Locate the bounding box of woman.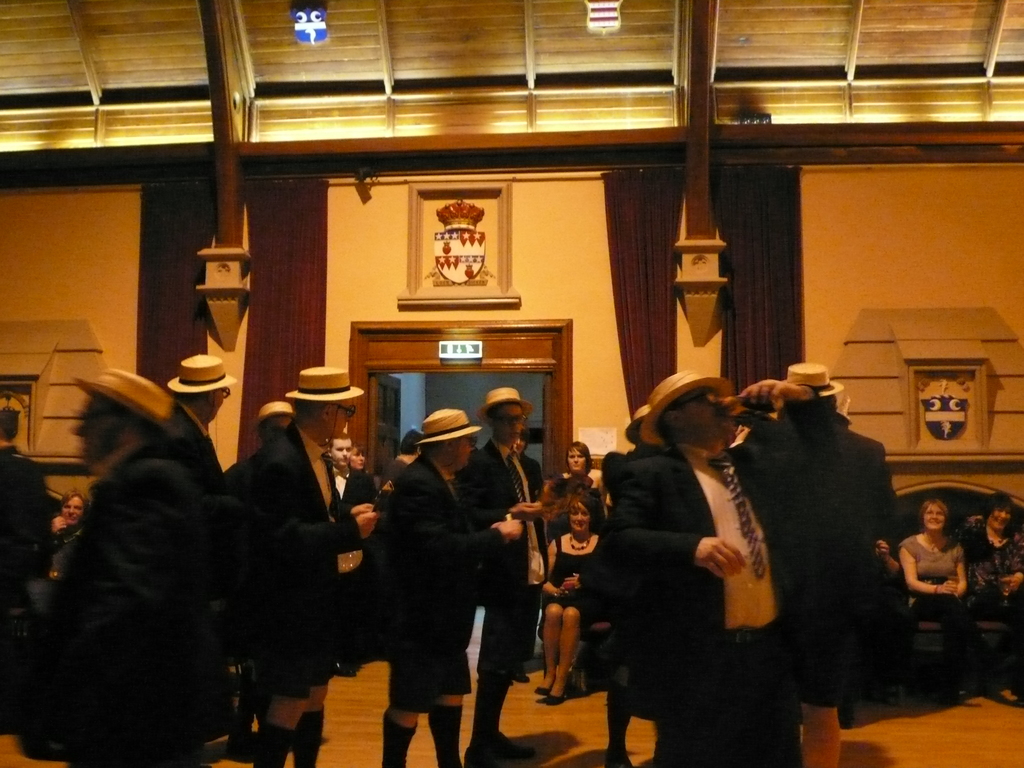
Bounding box: box(887, 495, 962, 685).
